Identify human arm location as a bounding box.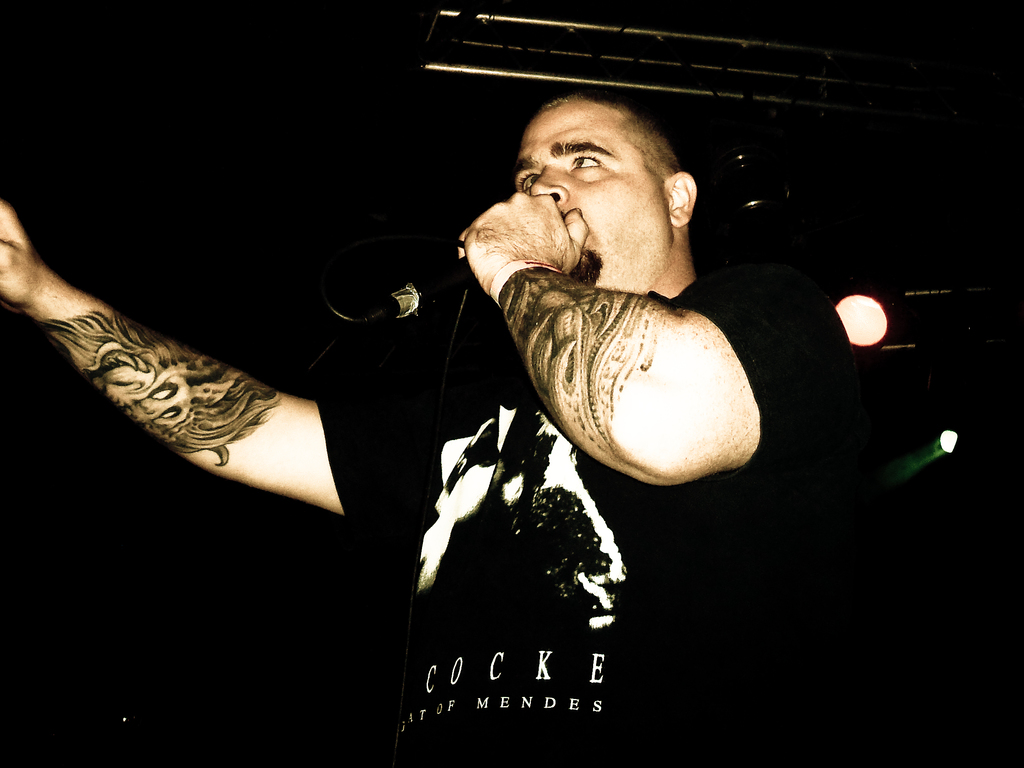
454/185/863/484.
